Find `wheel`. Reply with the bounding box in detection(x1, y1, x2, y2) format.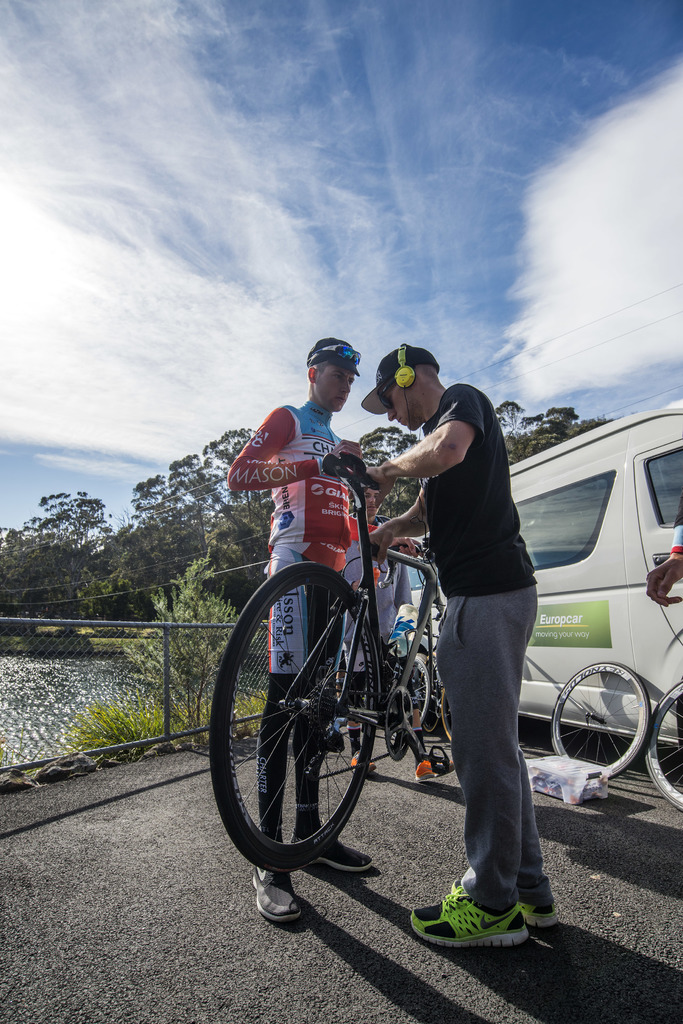
detection(643, 680, 682, 813).
